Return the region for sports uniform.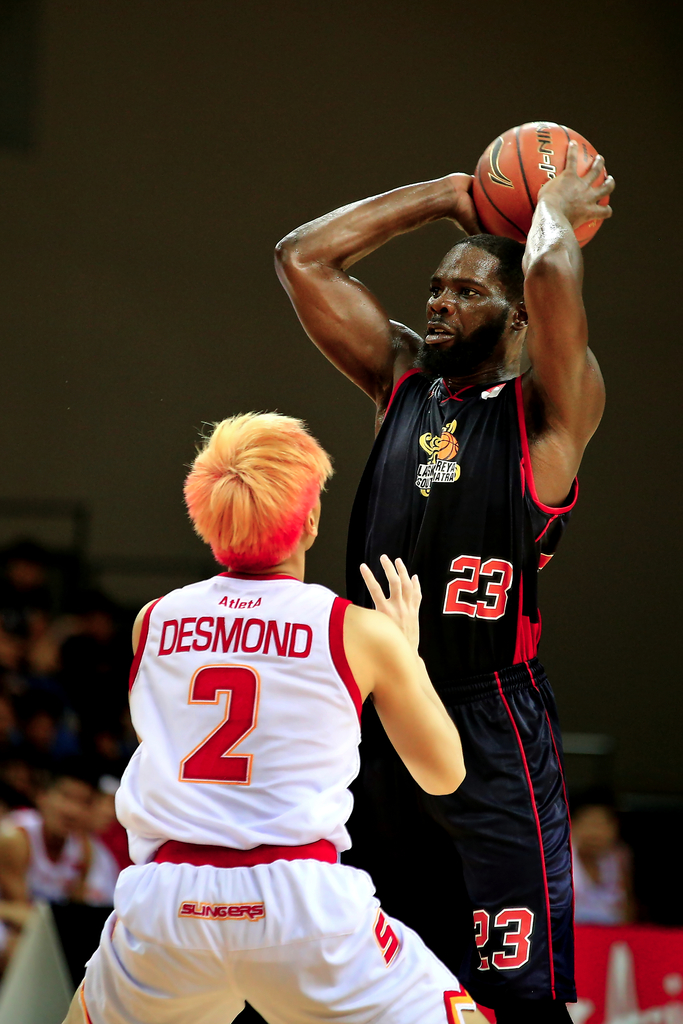
(left=85, top=570, right=475, bottom=1023).
